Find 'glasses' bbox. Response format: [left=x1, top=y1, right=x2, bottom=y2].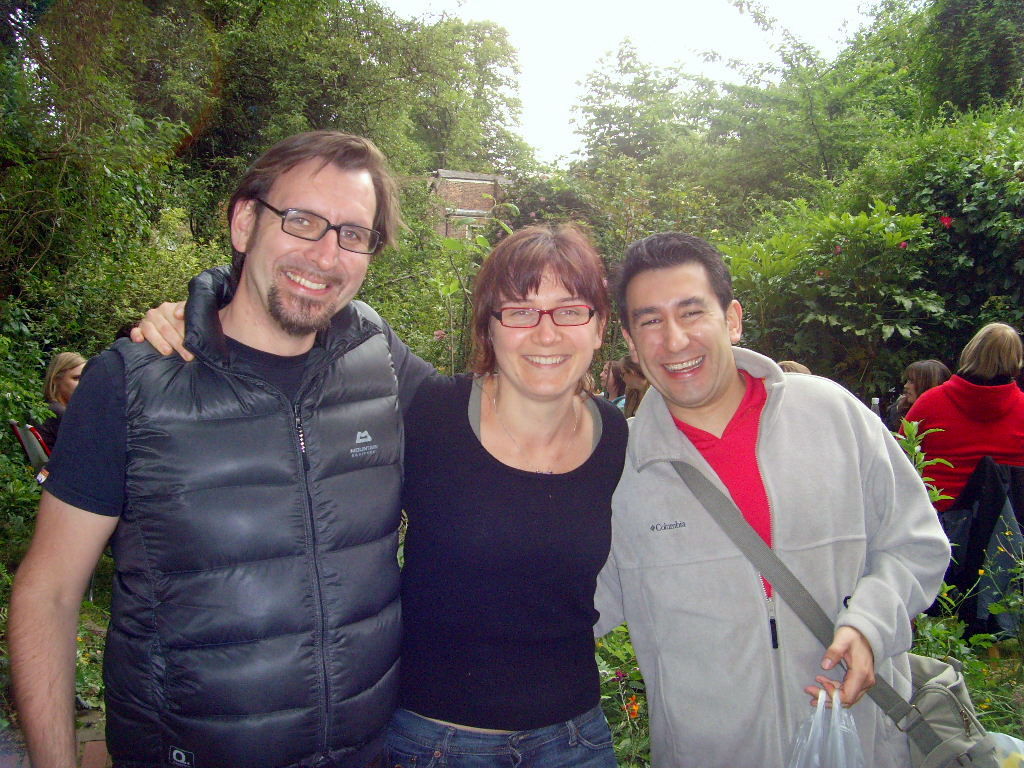
[left=489, top=301, right=598, bottom=331].
